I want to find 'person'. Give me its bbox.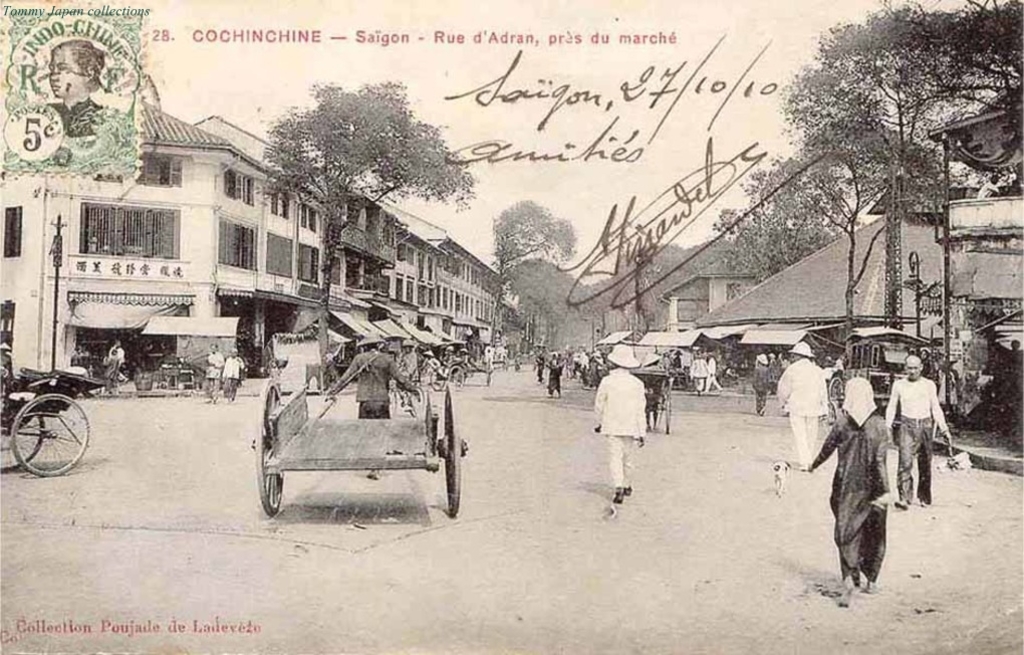
select_region(38, 34, 109, 136).
